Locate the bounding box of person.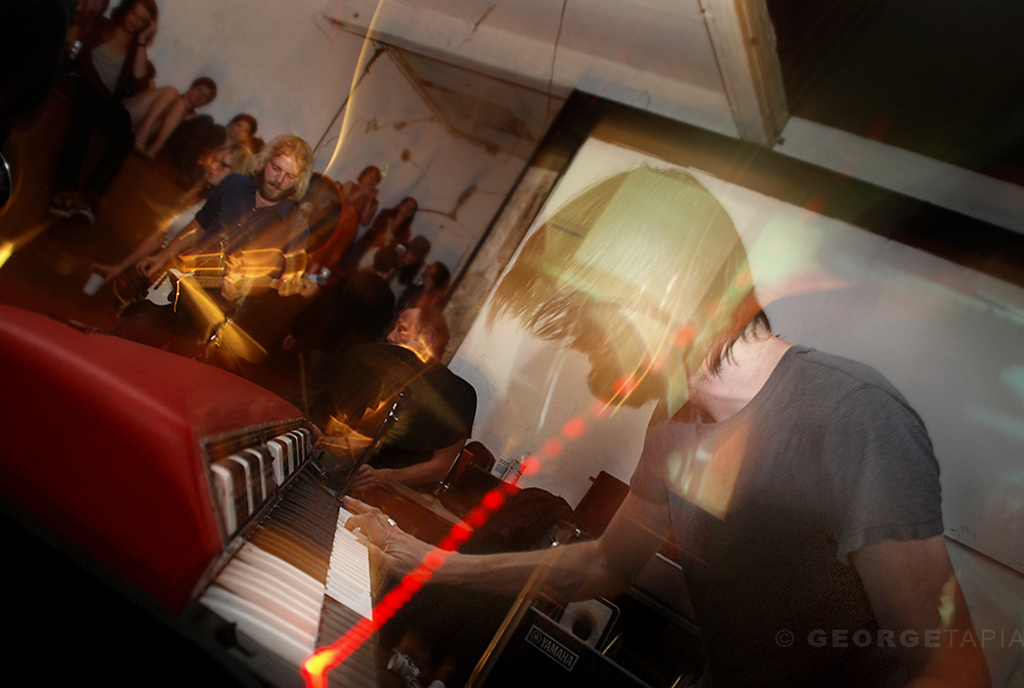
Bounding box: box=[375, 231, 429, 299].
